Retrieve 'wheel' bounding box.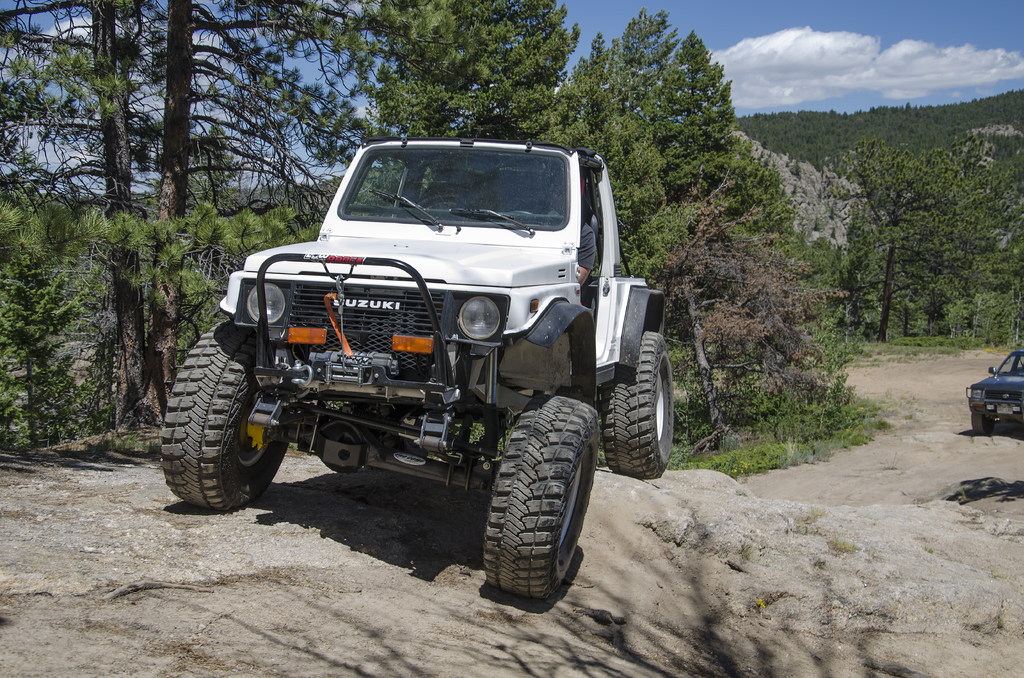
Bounding box: 160:319:289:510.
